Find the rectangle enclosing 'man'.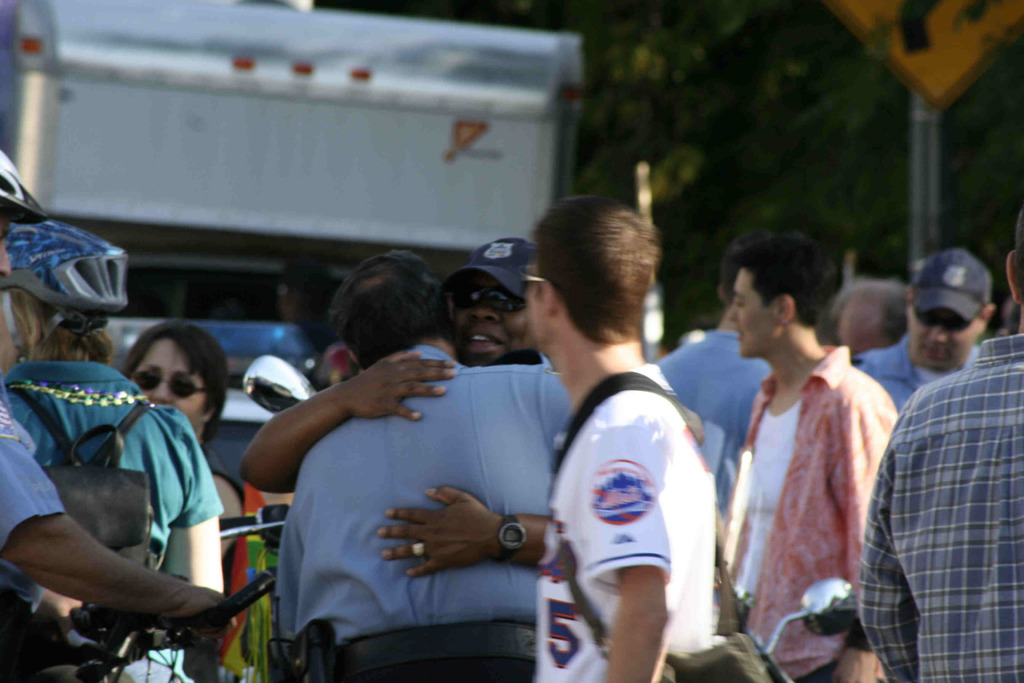
BBox(0, 147, 237, 682).
